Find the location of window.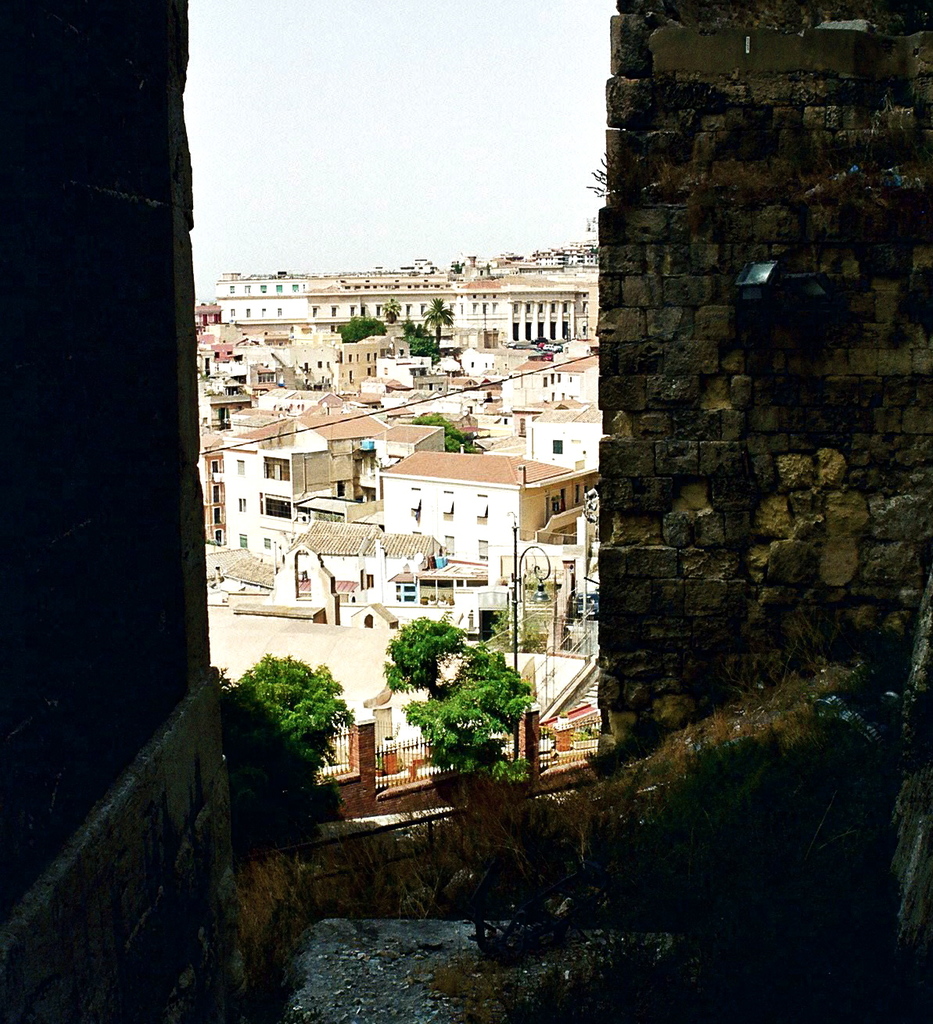
Location: [445, 535, 455, 555].
